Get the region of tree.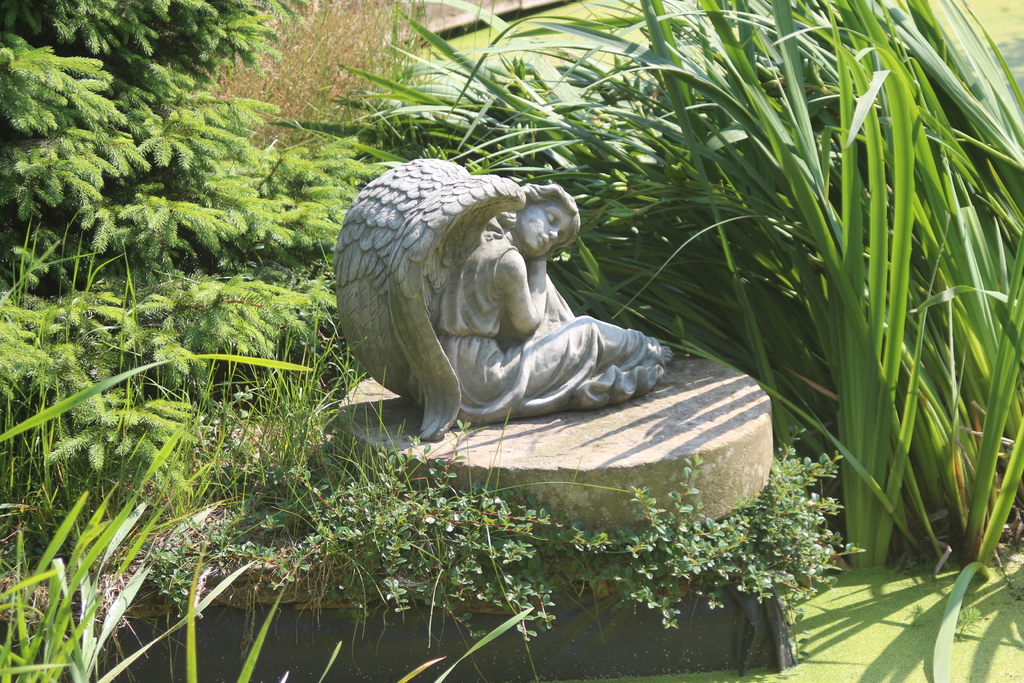
detection(1, 0, 320, 222).
